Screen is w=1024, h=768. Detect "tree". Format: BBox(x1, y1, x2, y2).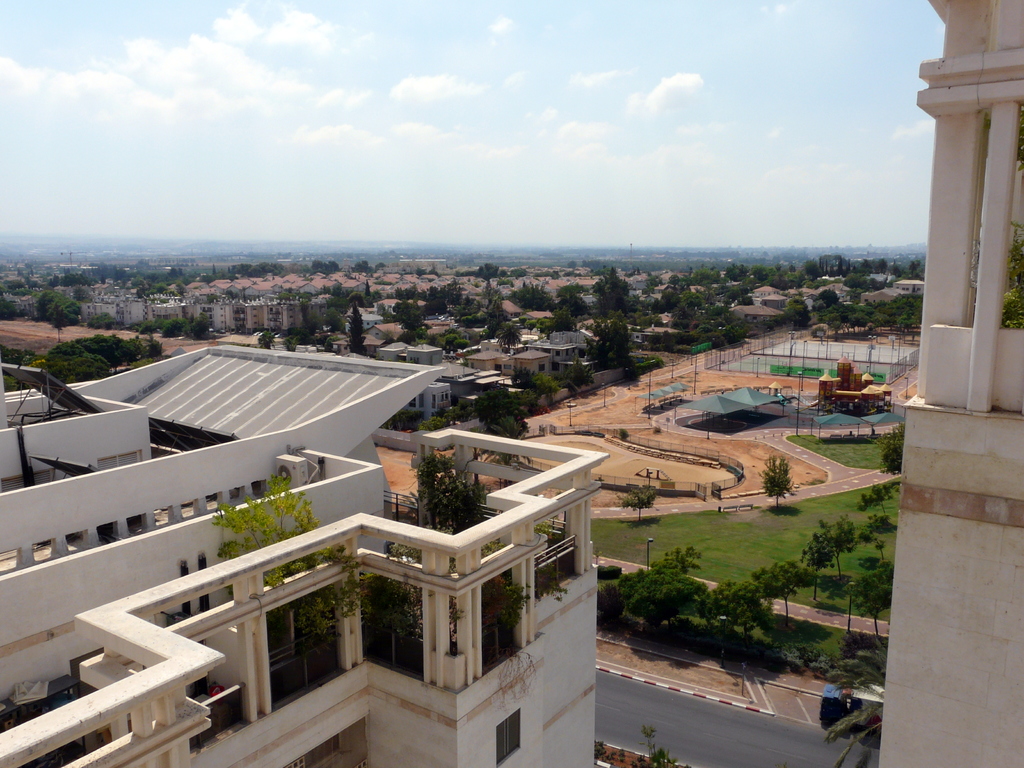
BBox(38, 286, 82, 346).
